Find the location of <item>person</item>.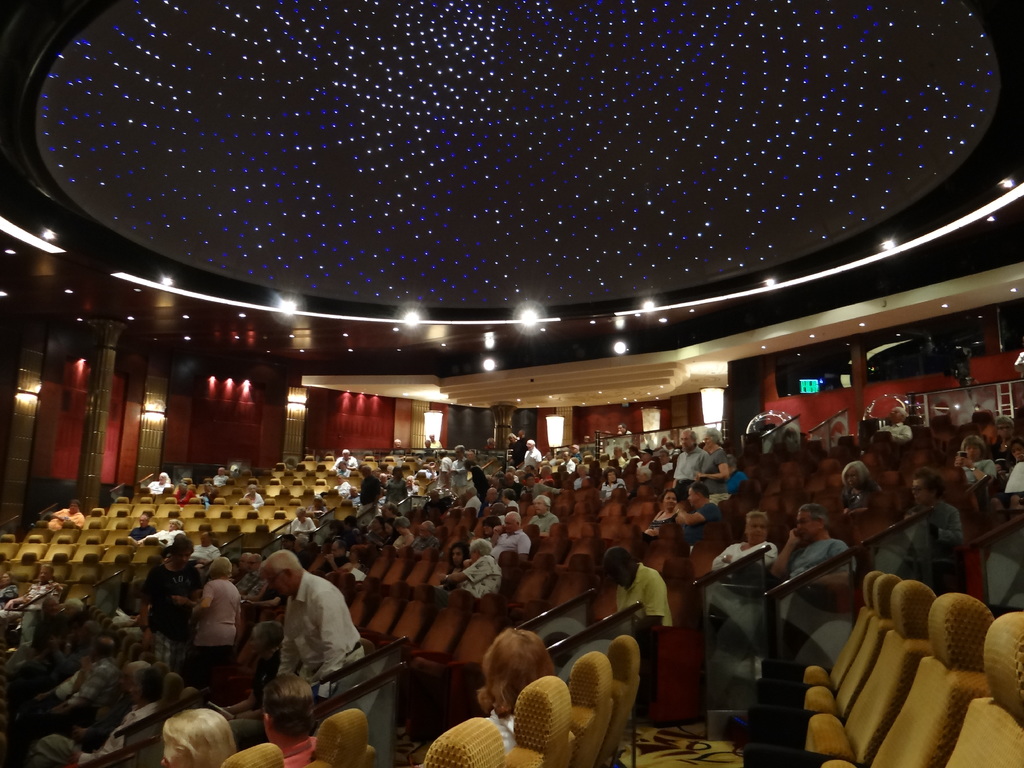
Location: (x1=191, y1=530, x2=220, y2=563).
